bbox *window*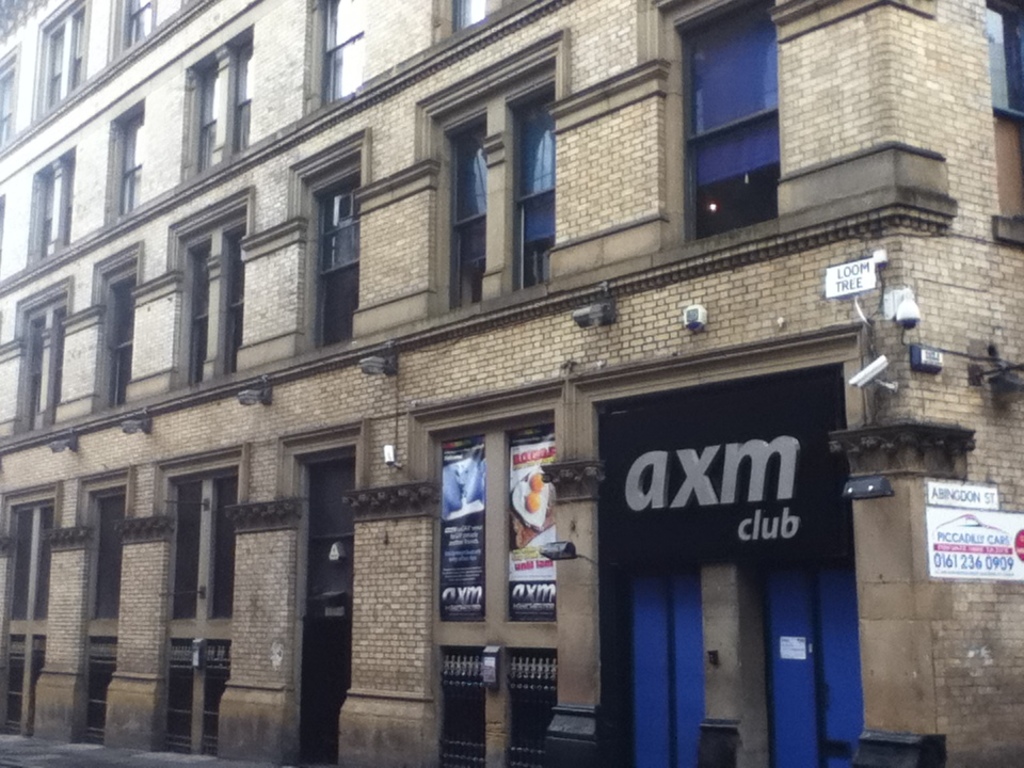
select_region(114, 0, 161, 50)
